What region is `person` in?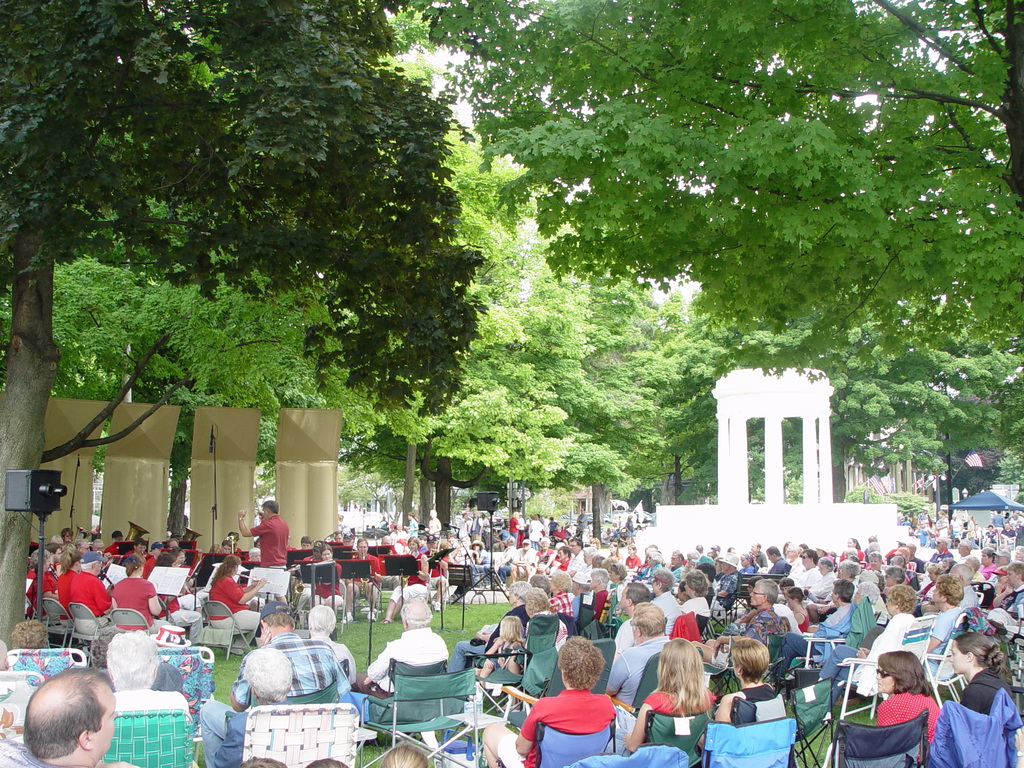
left=477, top=634, right=616, bottom=767.
